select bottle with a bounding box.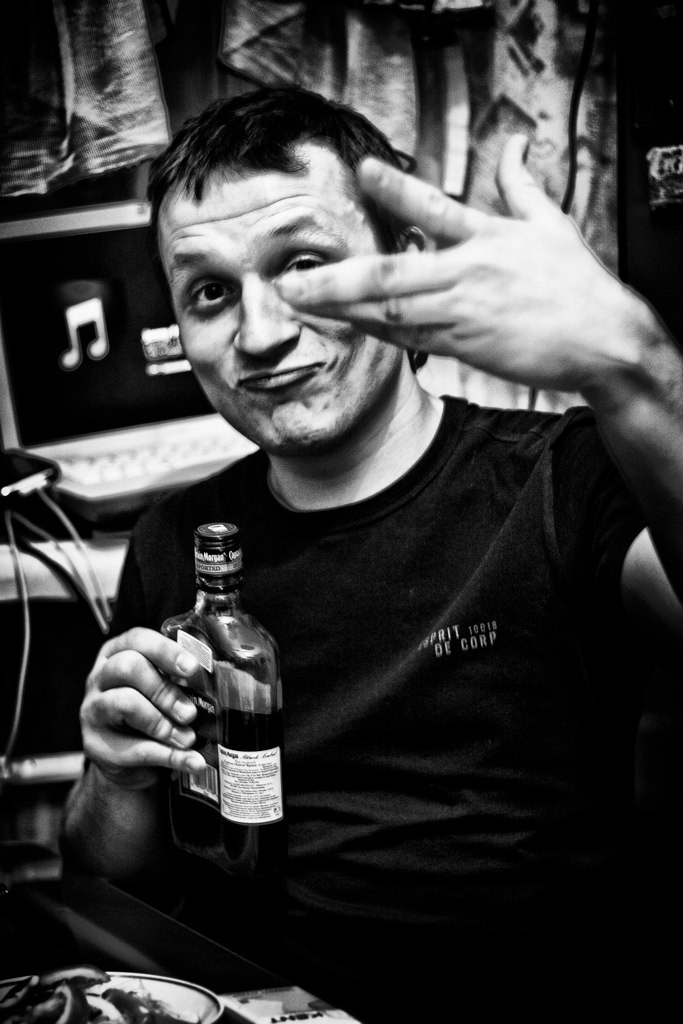
rect(156, 523, 292, 846).
